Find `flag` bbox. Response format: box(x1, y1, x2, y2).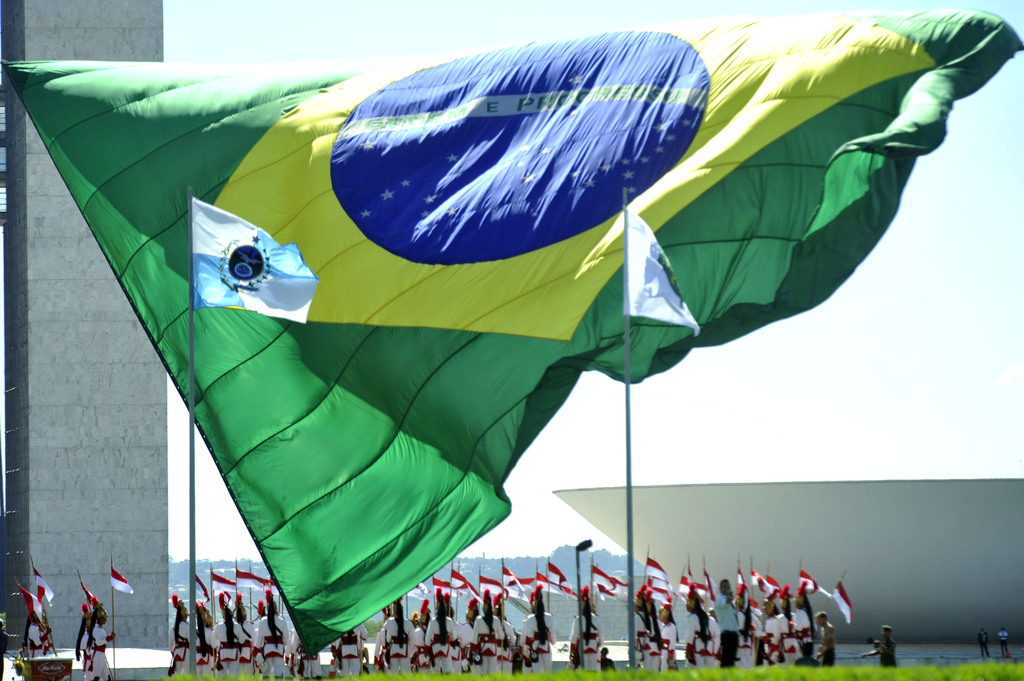
box(42, 627, 57, 659).
